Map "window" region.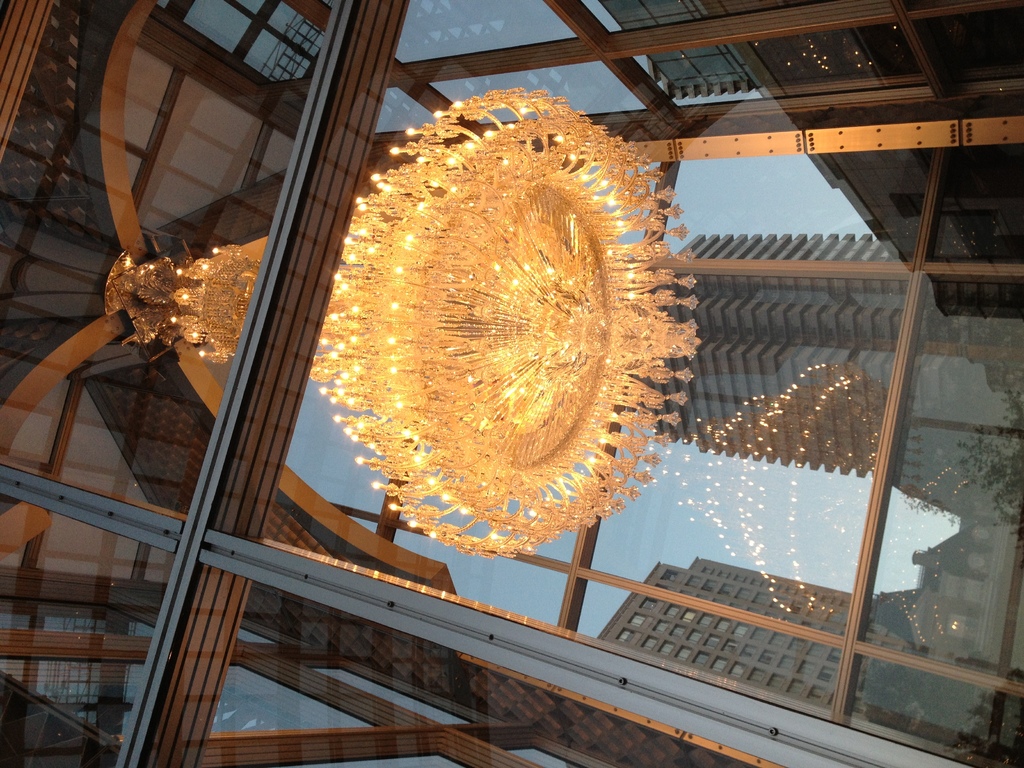
Mapped to region(45, 12, 986, 716).
